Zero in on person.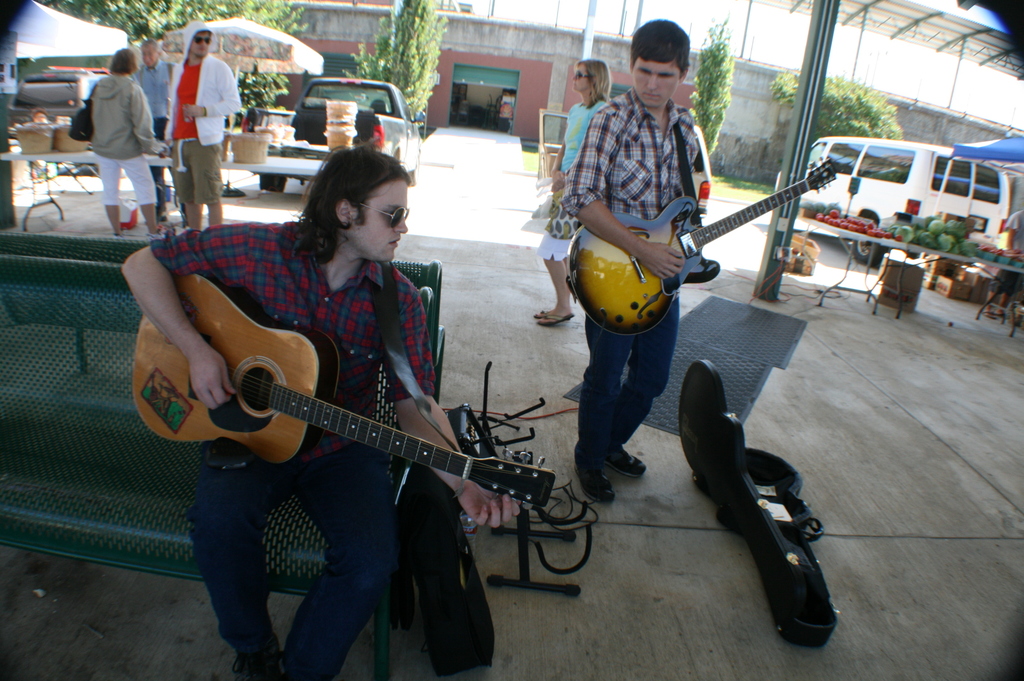
Zeroed in: (136, 33, 188, 230).
